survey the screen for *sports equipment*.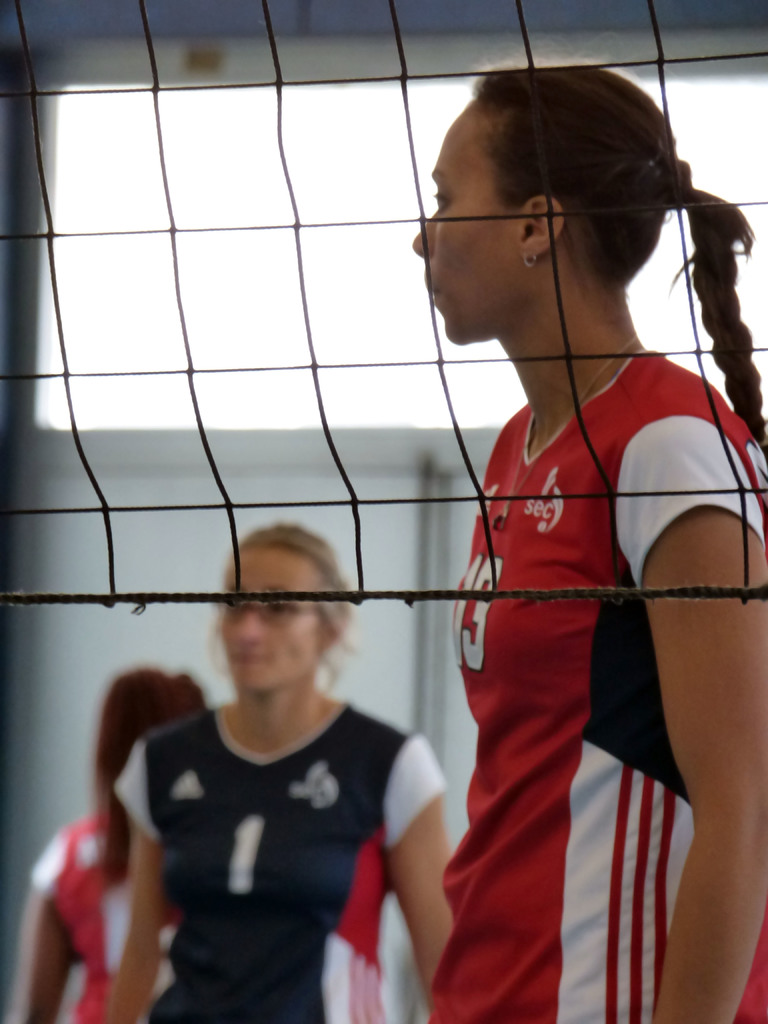
Survey found: [423,342,767,1023].
